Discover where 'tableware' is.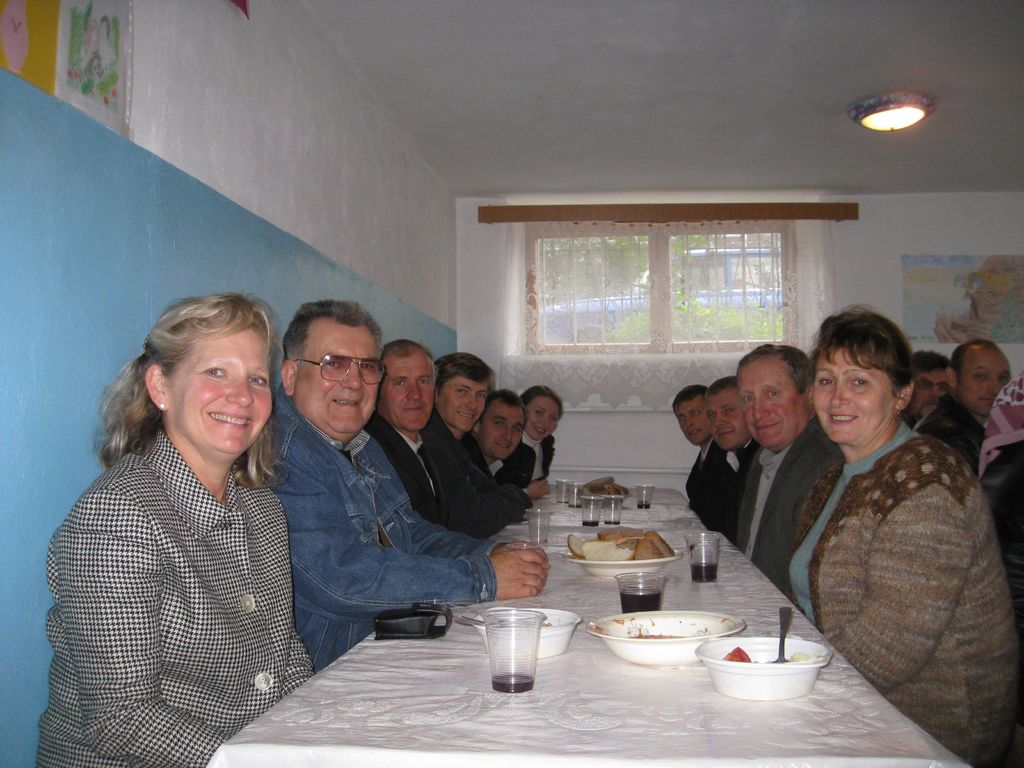
Discovered at [602, 492, 625, 527].
